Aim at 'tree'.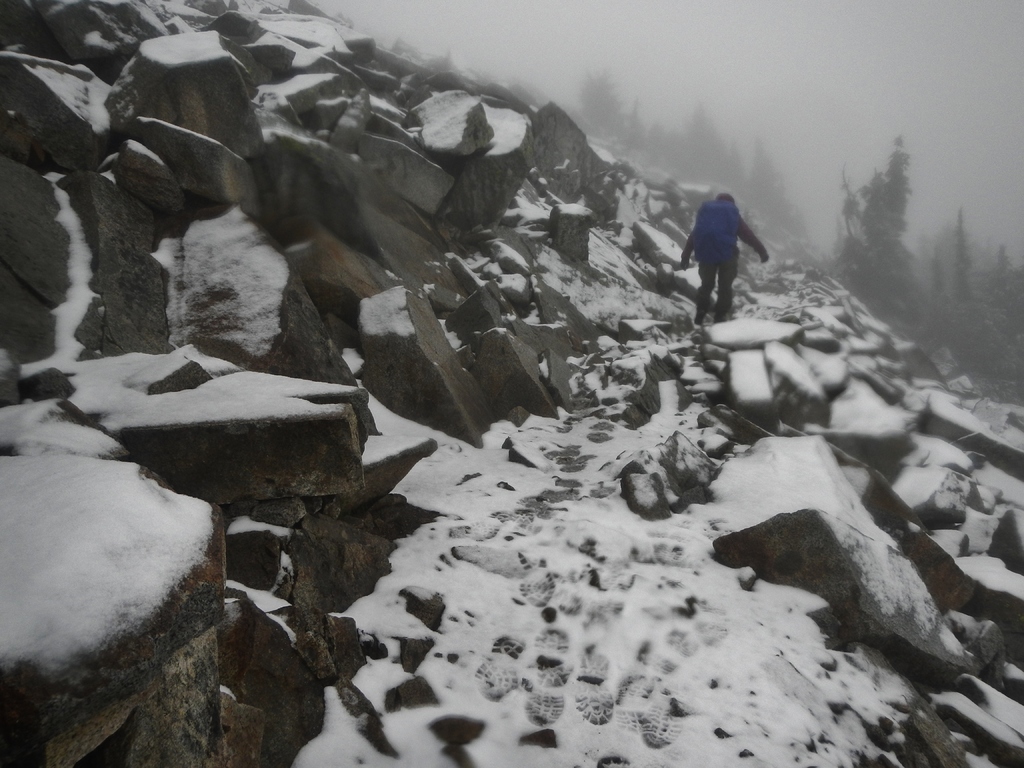
Aimed at 668/104/749/191.
